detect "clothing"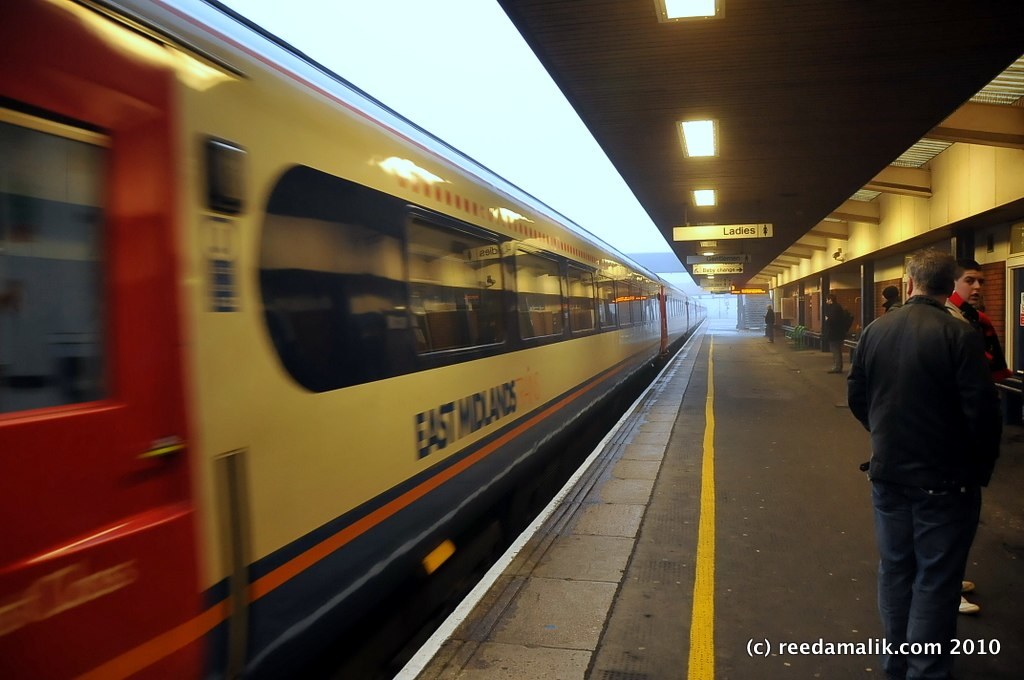
detection(840, 286, 1004, 679)
